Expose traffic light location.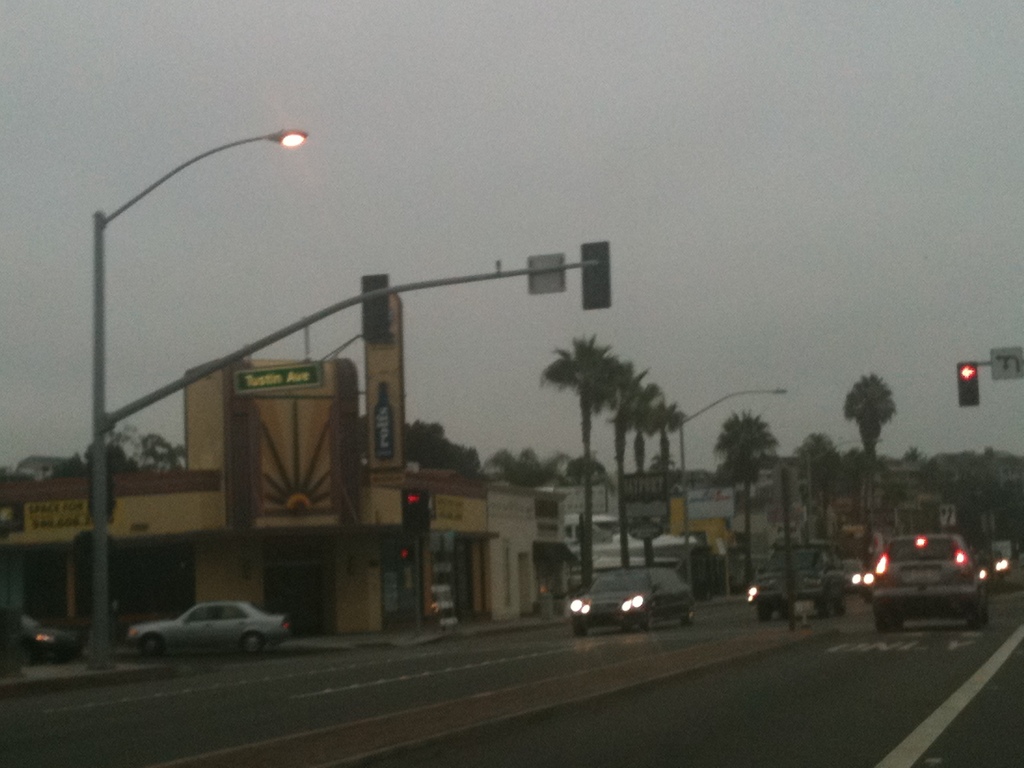
Exposed at (959, 362, 980, 407).
